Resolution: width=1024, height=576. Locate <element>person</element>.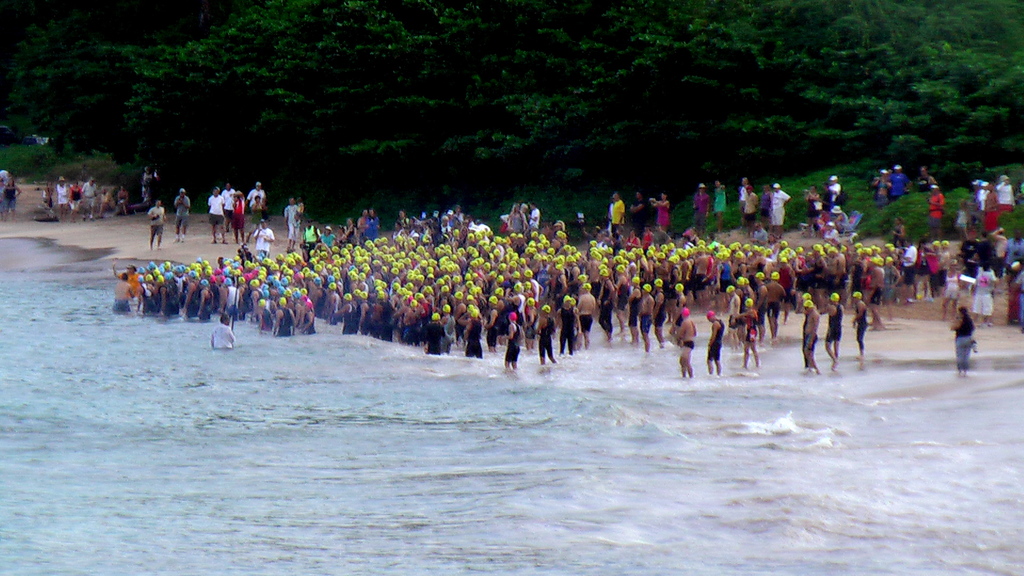
(170, 183, 193, 244).
